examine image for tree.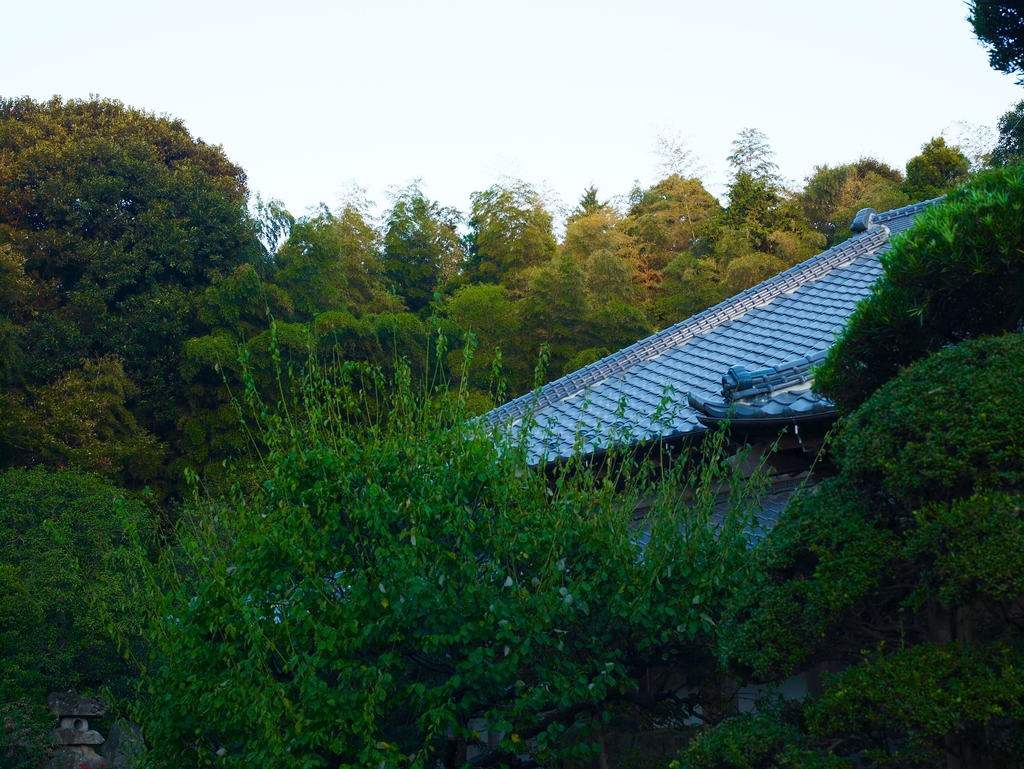
Examination result: detection(730, 120, 812, 287).
